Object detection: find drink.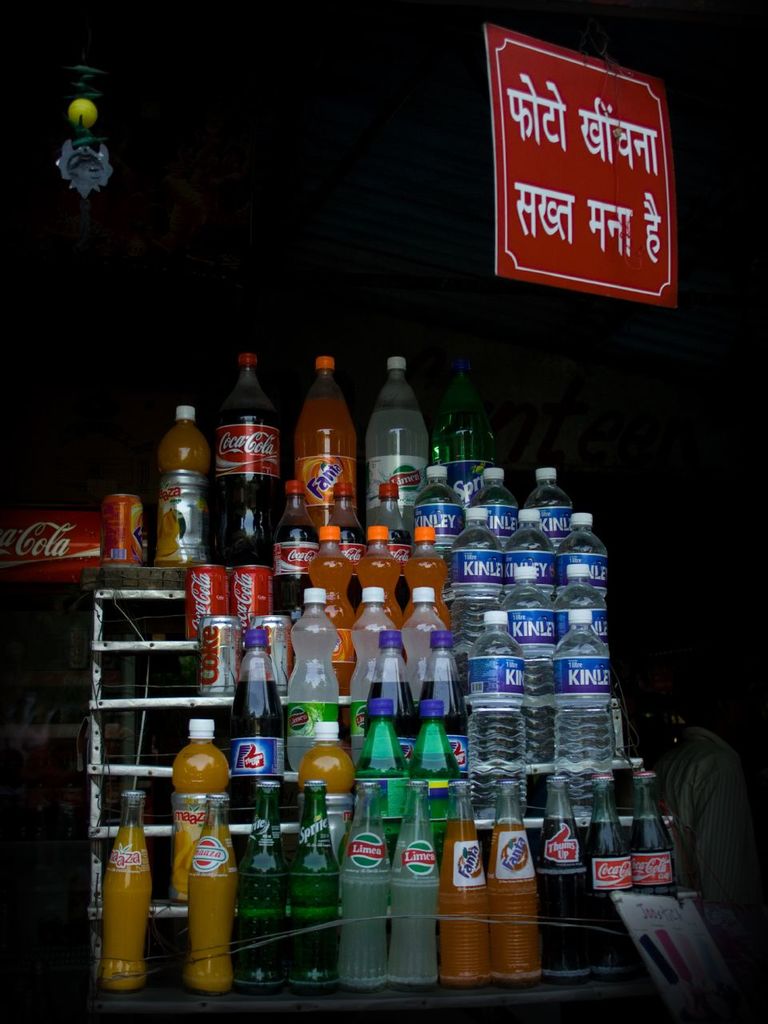
bbox=(514, 586, 554, 764).
